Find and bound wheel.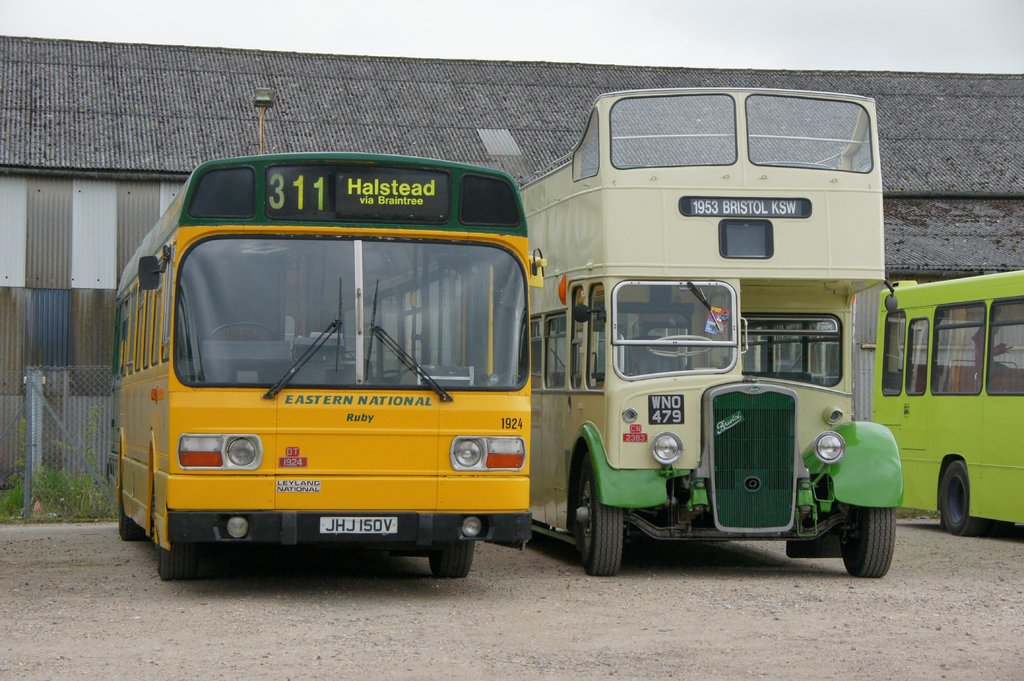
Bound: (209,322,277,340).
